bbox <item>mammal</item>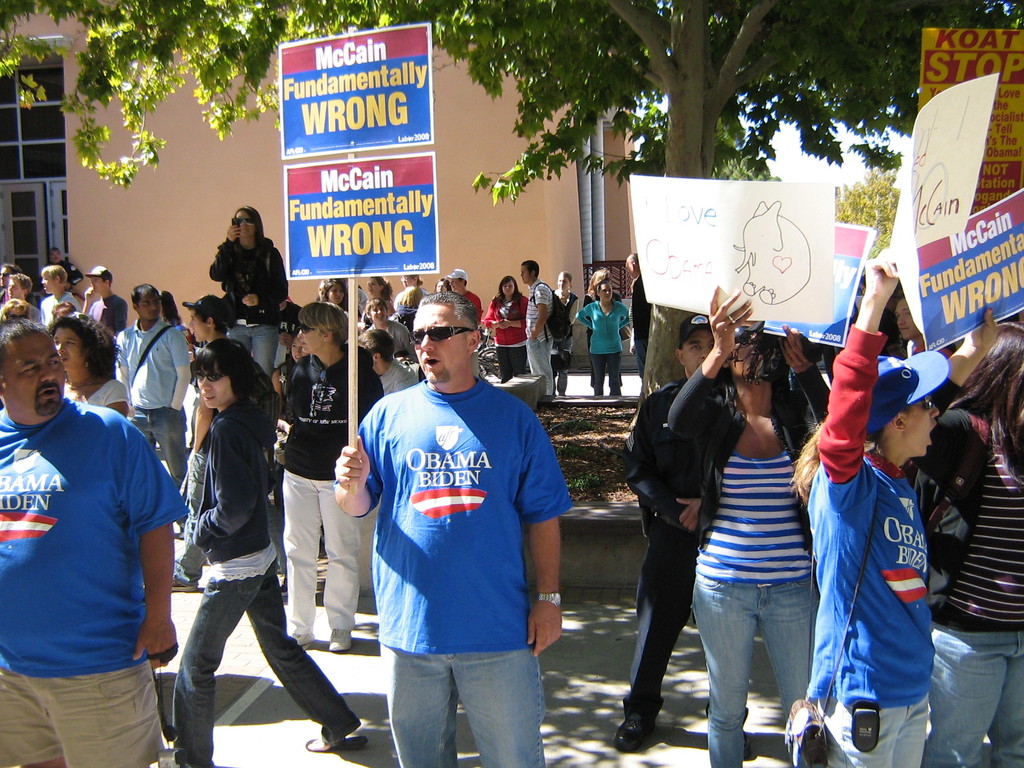
47:249:70:270
